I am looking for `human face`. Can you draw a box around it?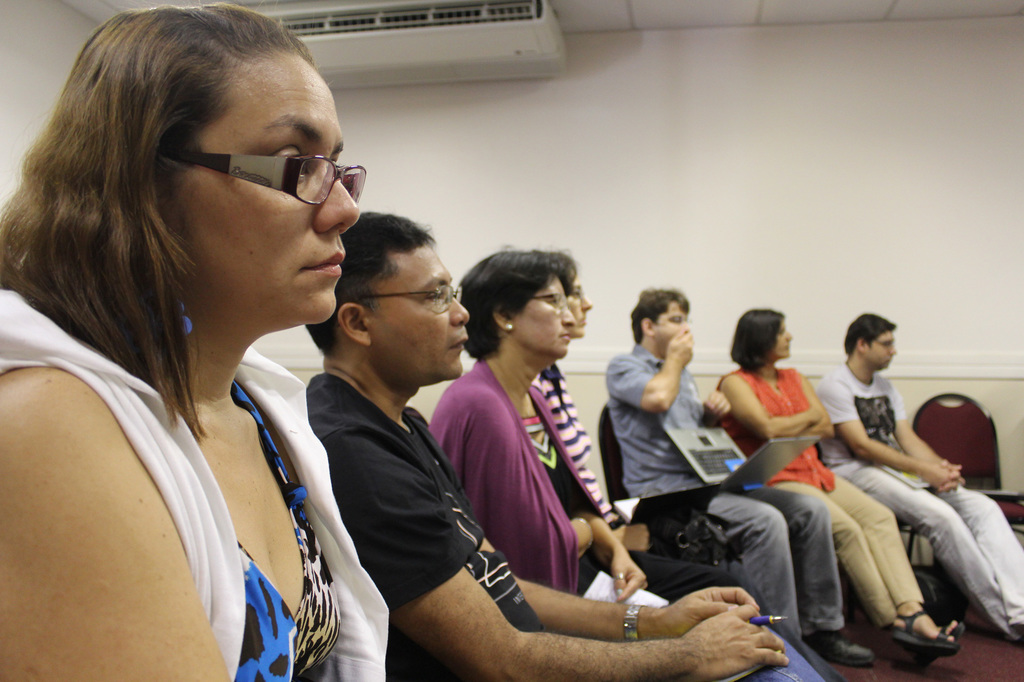
Sure, the bounding box is pyautogui.locateOnScreen(860, 335, 896, 372).
